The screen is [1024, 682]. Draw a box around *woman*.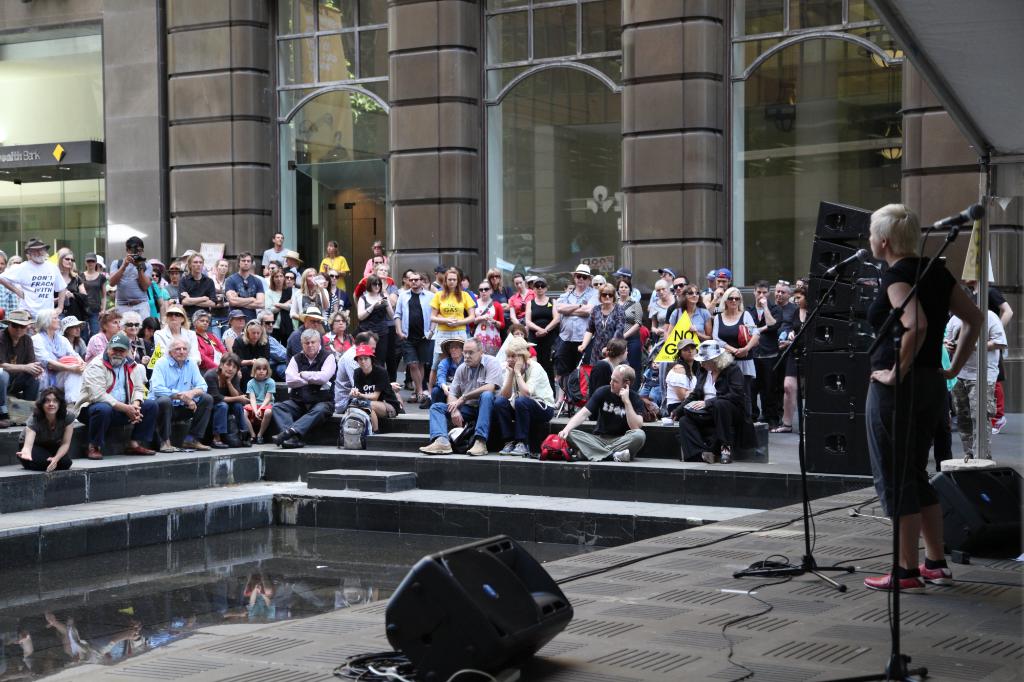
<box>770,287,806,436</box>.
